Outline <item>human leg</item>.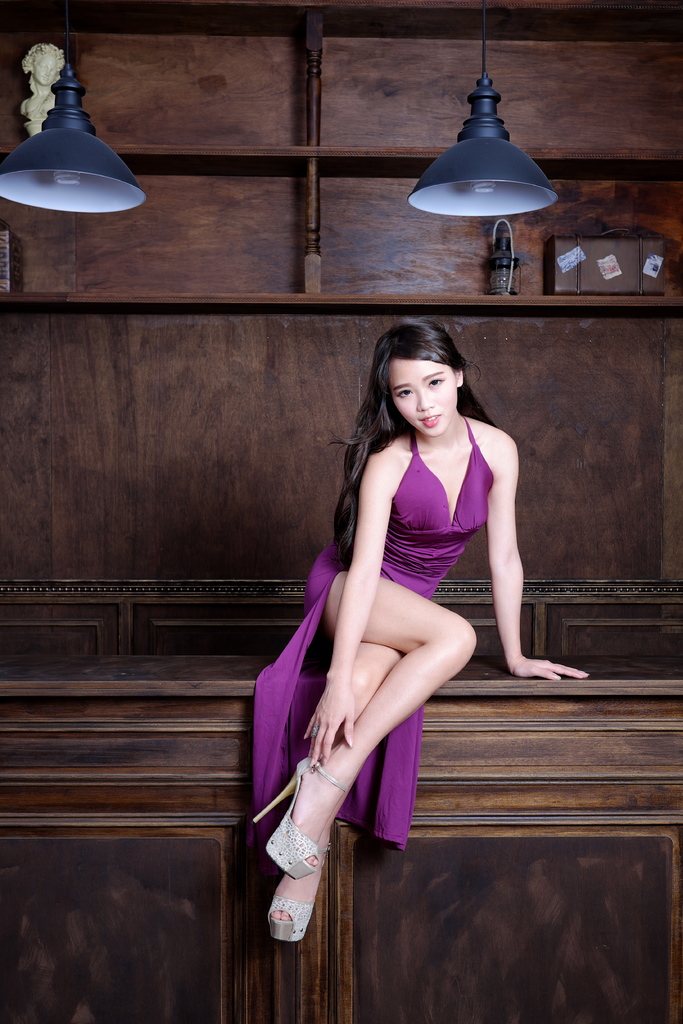
Outline: bbox=(266, 627, 399, 941).
